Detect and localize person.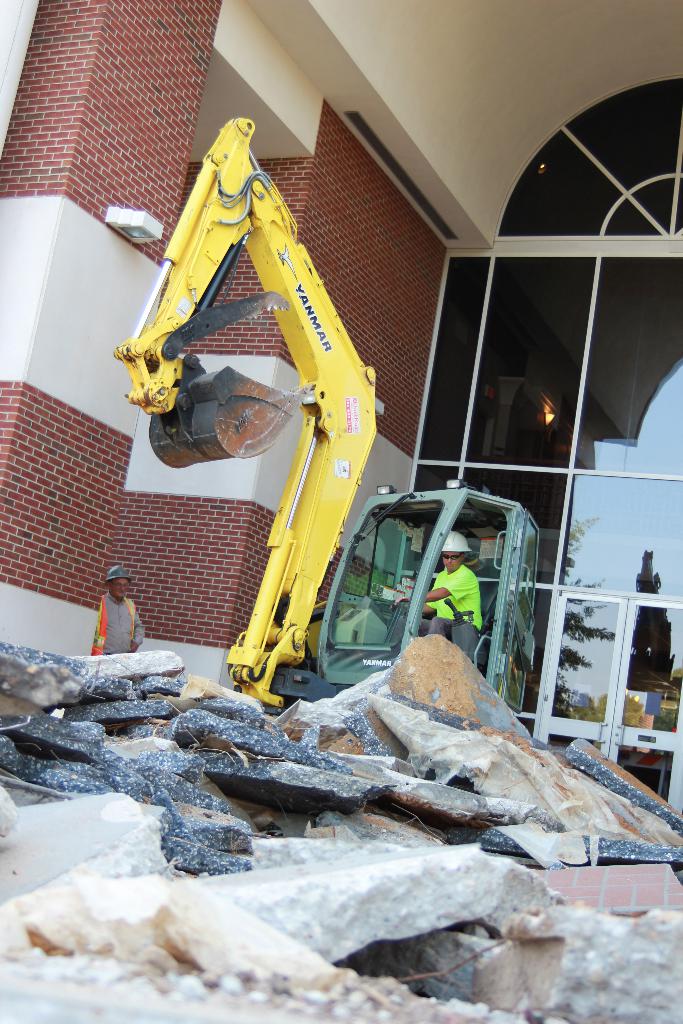
Localized at pyautogui.locateOnScreen(385, 529, 489, 648).
